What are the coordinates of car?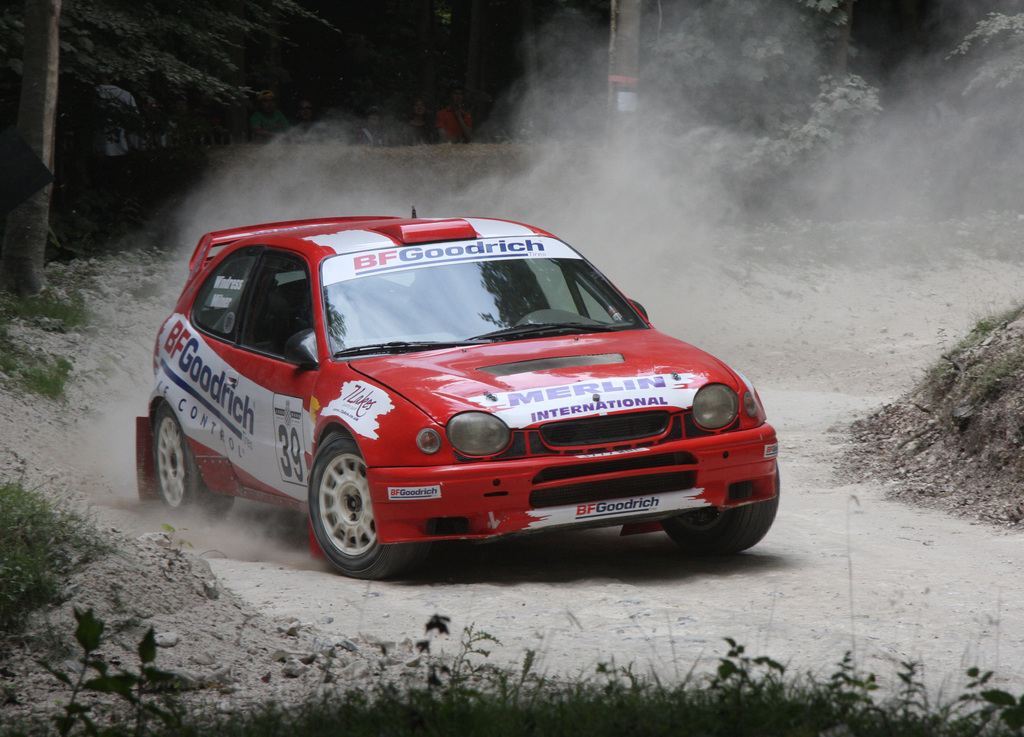
124, 215, 790, 578.
